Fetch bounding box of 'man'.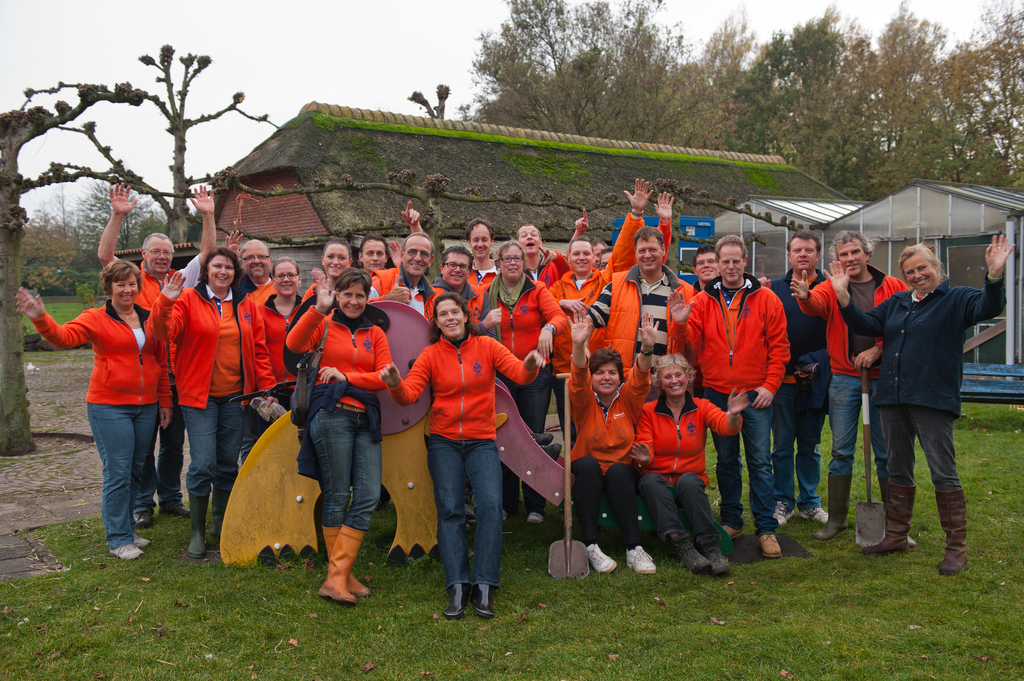
Bbox: bbox=(225, 223, 284, 463).
